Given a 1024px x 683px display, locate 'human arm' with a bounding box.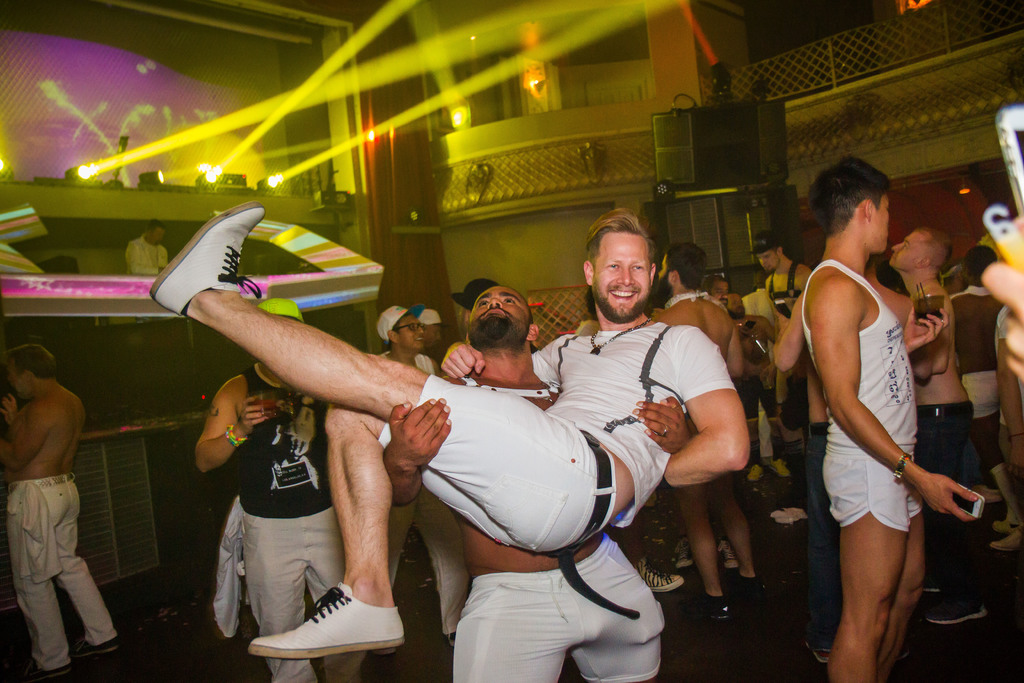
Located: l=194, t=383, r=268, b=474.
